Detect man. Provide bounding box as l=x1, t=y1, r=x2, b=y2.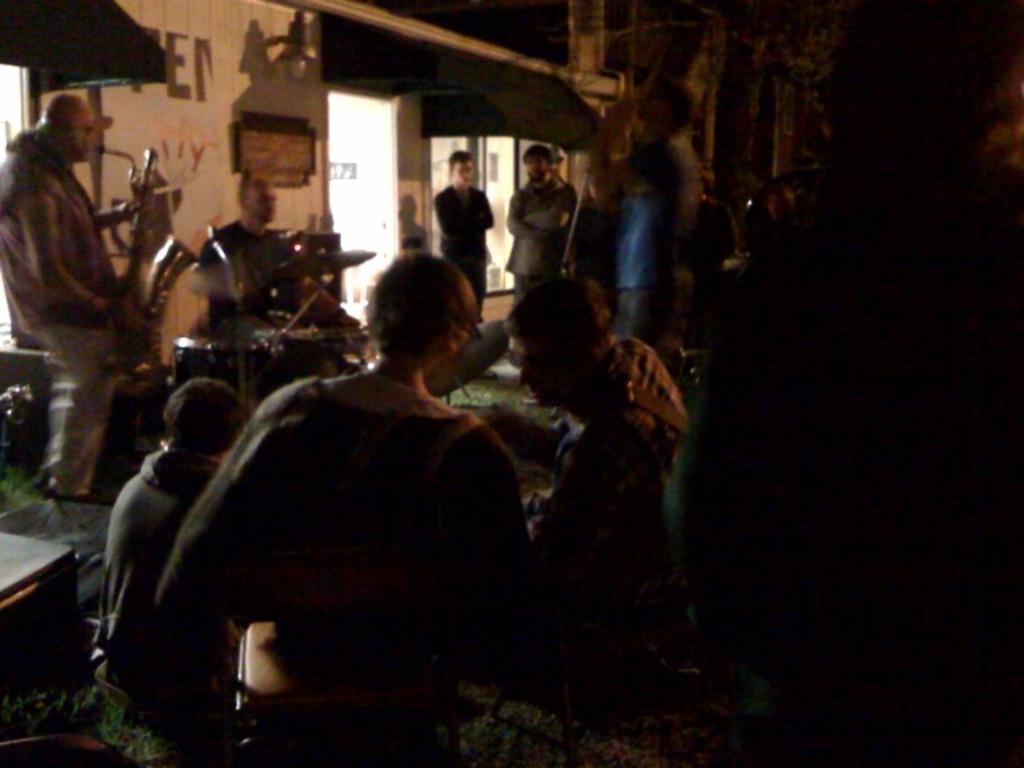
l=429, t=147, r=491, b=315.
